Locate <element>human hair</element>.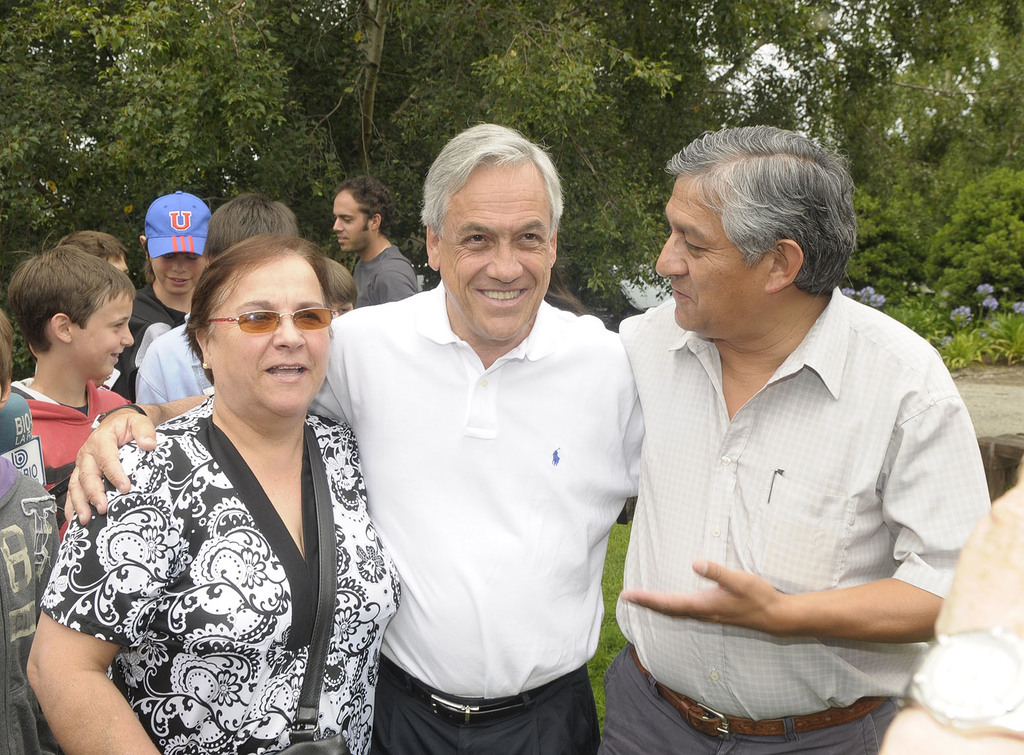
Bounding box: {"x1": 57, "y1": 228, "x2": 124, "y2": 265}.
